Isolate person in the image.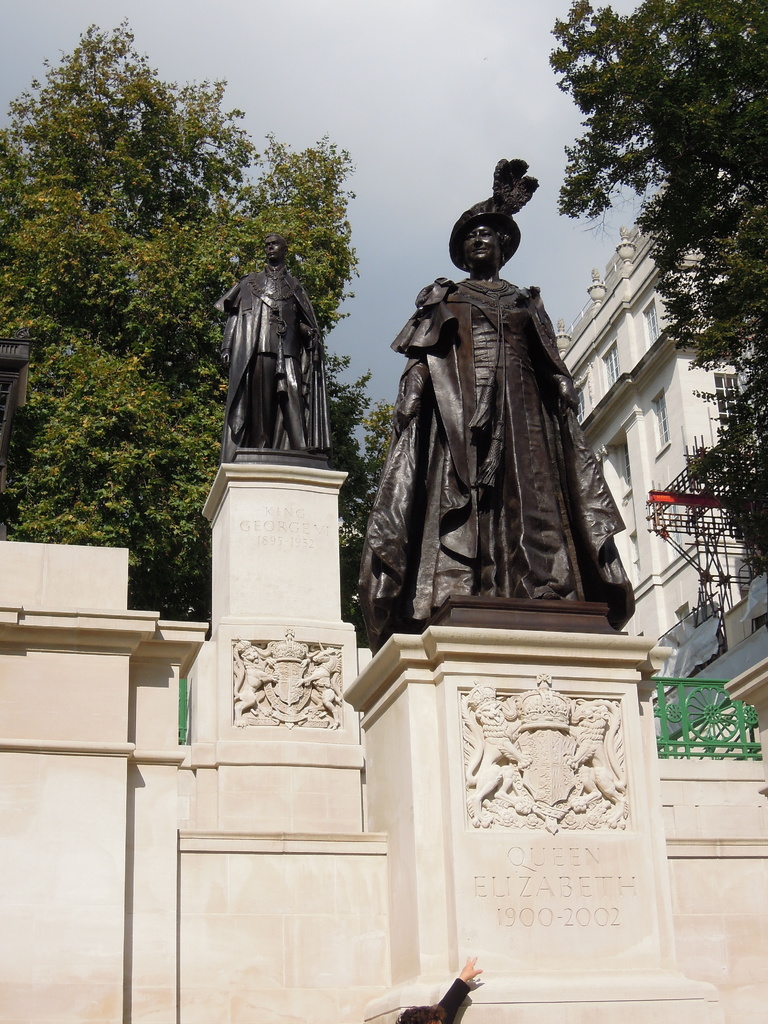
Isolated region: [221,224,344,478].
